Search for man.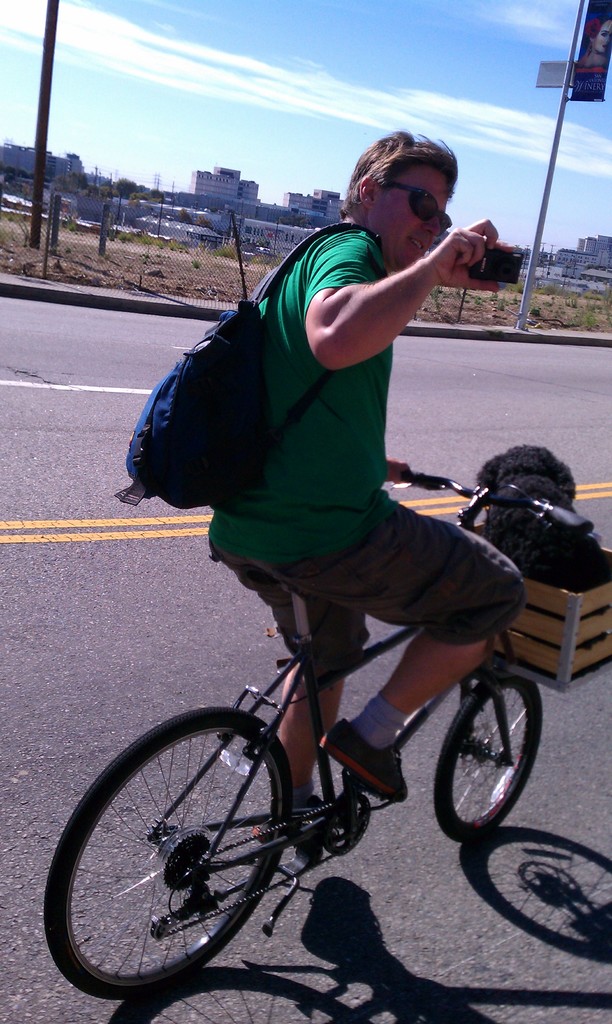
Found at bbox=(204, 128, 527, 840).
